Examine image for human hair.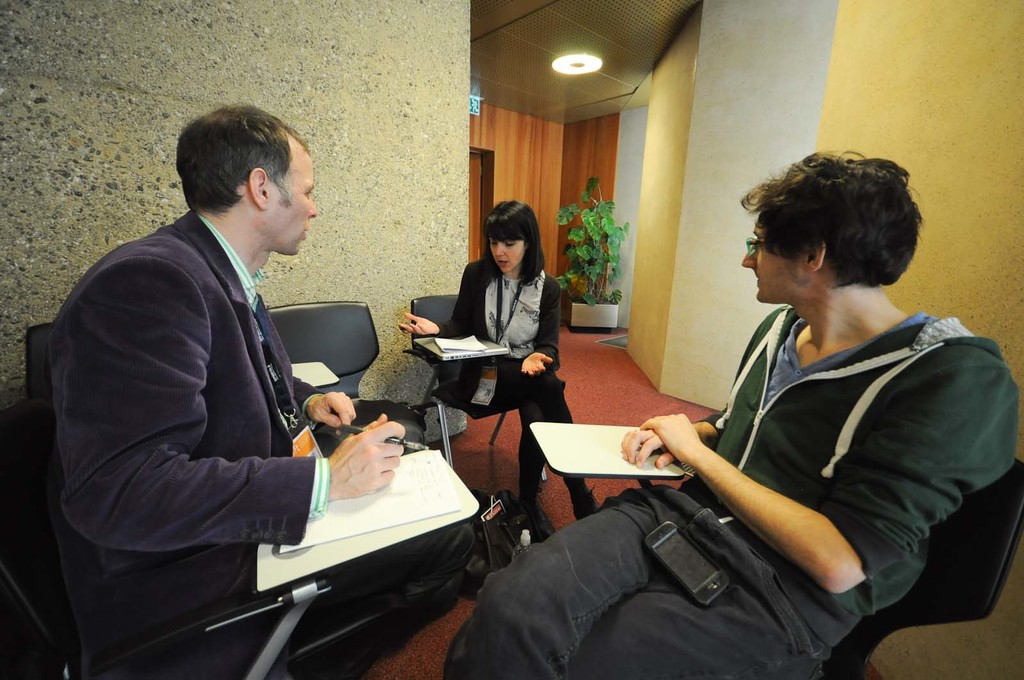
Examination result: [left=484, top=200, right=546, bottom=286].
